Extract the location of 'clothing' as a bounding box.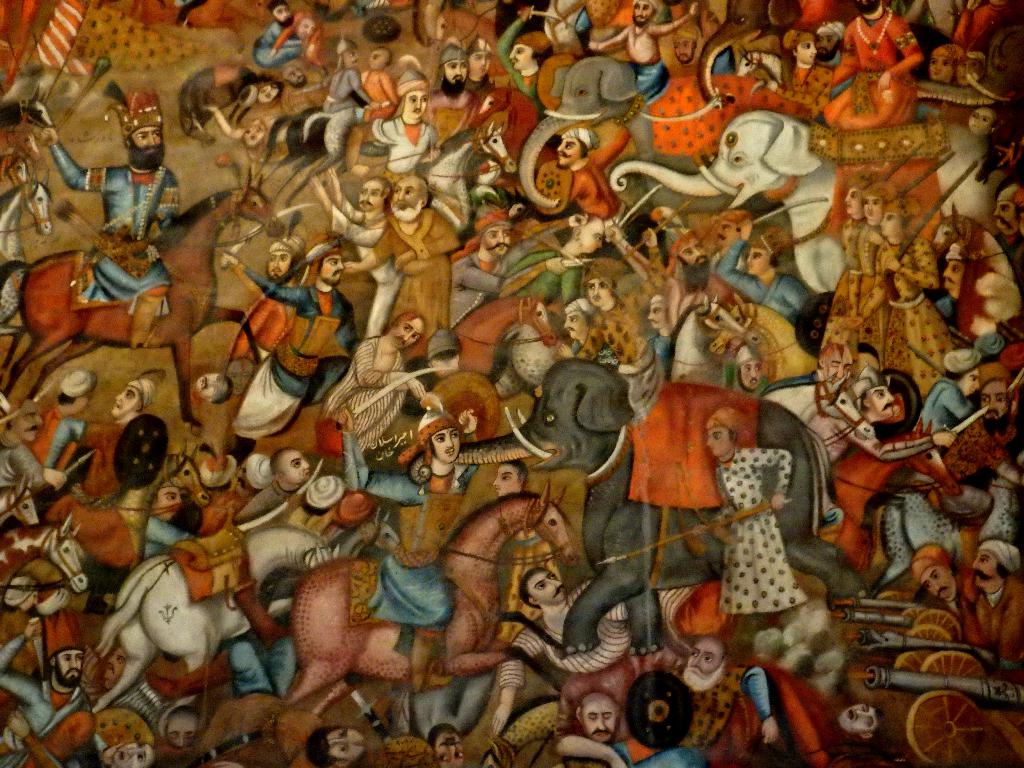
x1=499, y1=514, x2=566, y2=650.
